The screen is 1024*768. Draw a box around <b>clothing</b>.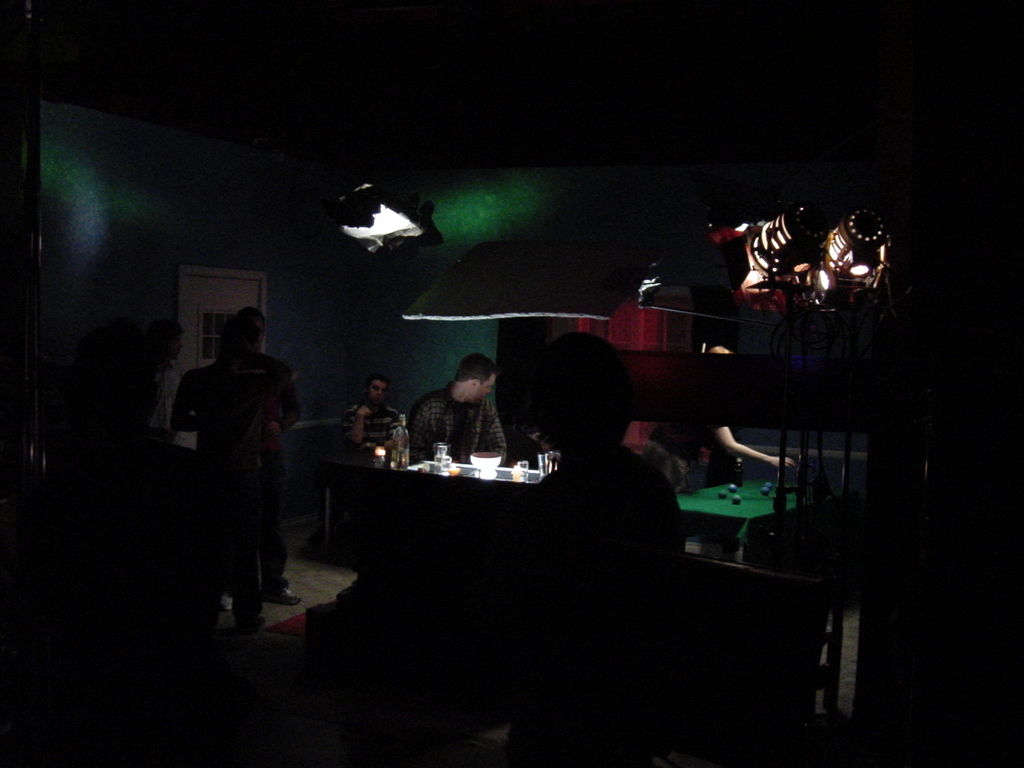
<box>225,356,296,588</box>.
